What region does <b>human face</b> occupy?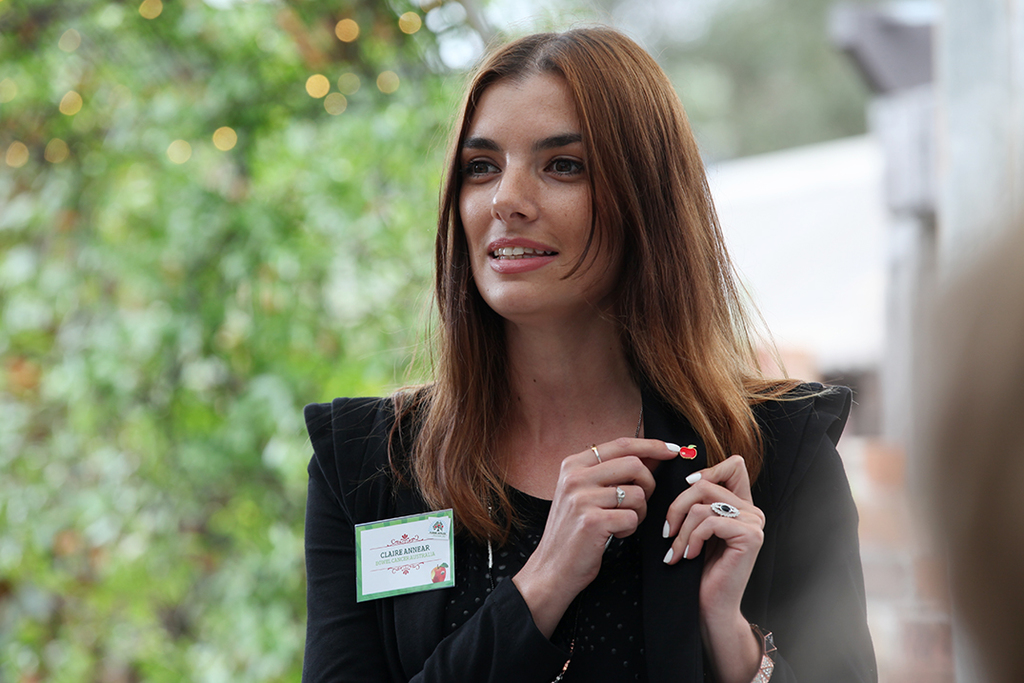
(455,75,615,315).
